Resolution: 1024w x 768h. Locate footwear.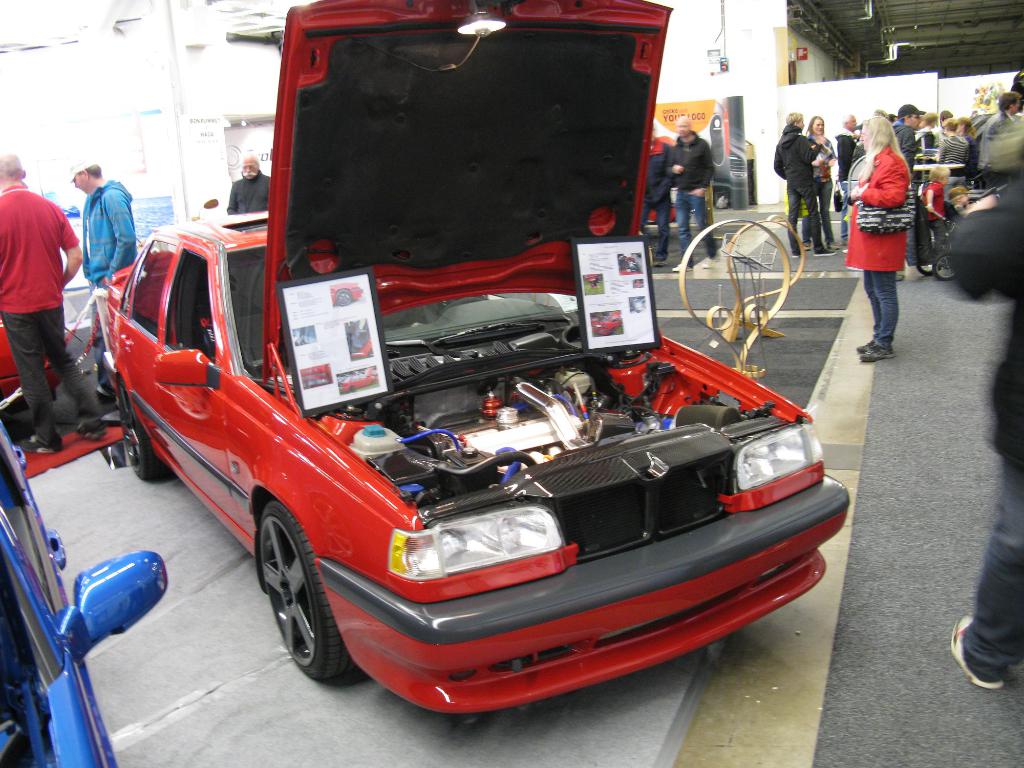
BBox(851, 336, 877, 356).
